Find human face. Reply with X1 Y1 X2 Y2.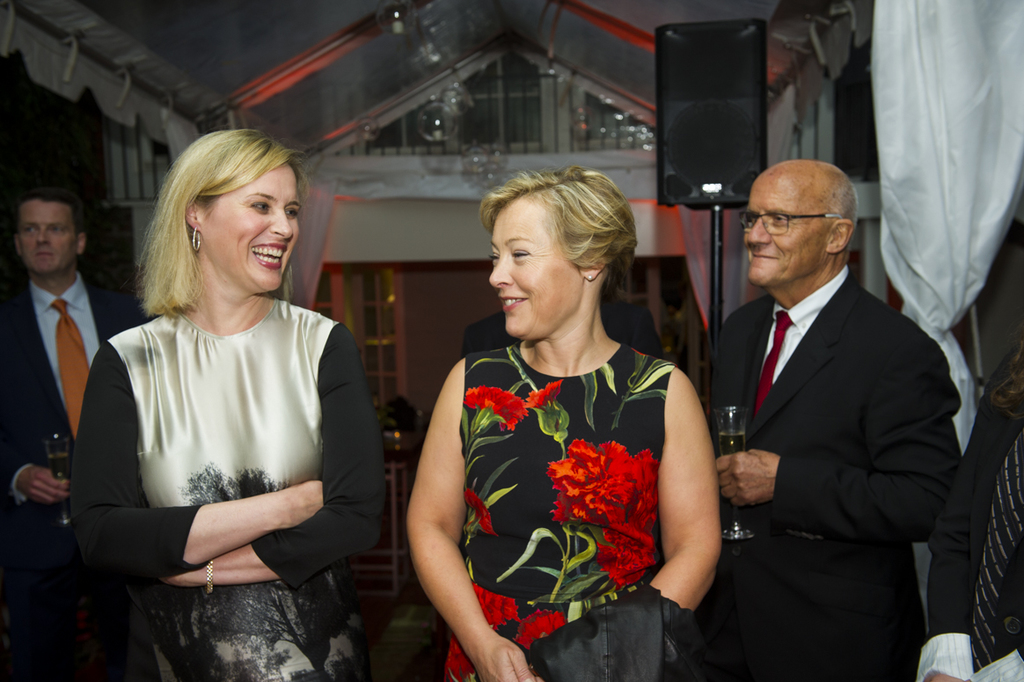
743 176 830 282.
